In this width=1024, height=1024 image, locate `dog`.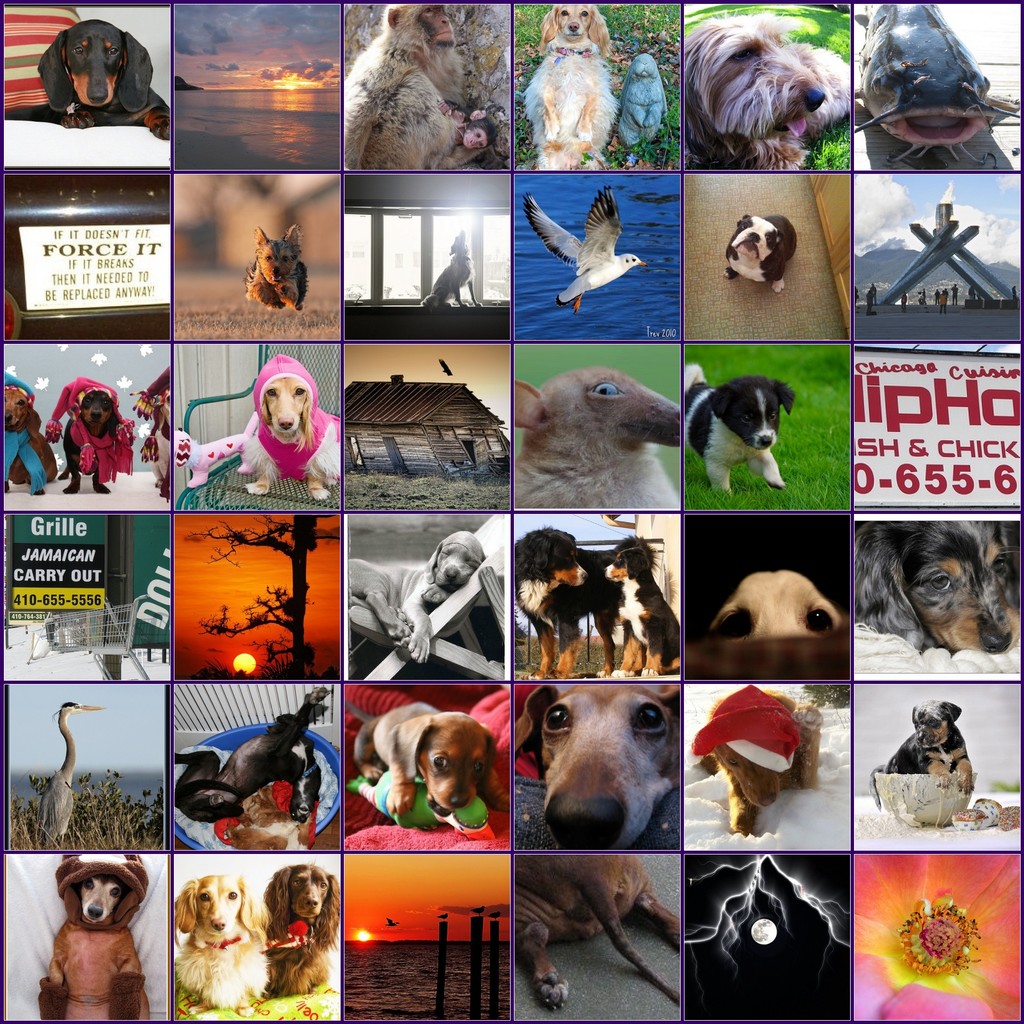
Bounding box: 42, 855, 150, 1021.
